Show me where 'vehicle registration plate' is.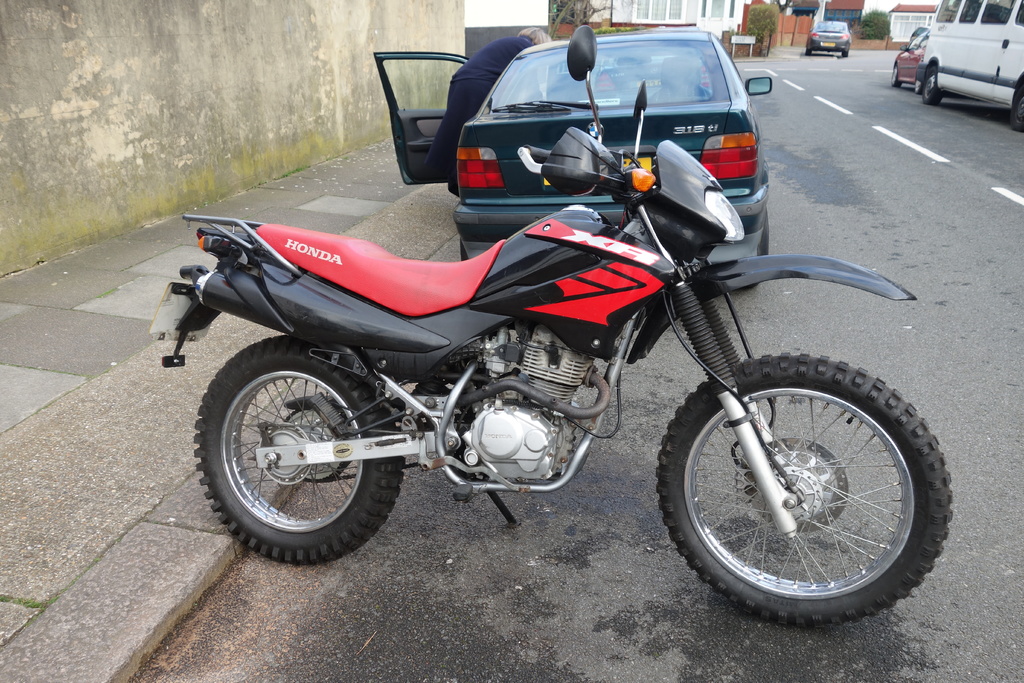
'vehicle registration plate' is at 543 154 648 187.
